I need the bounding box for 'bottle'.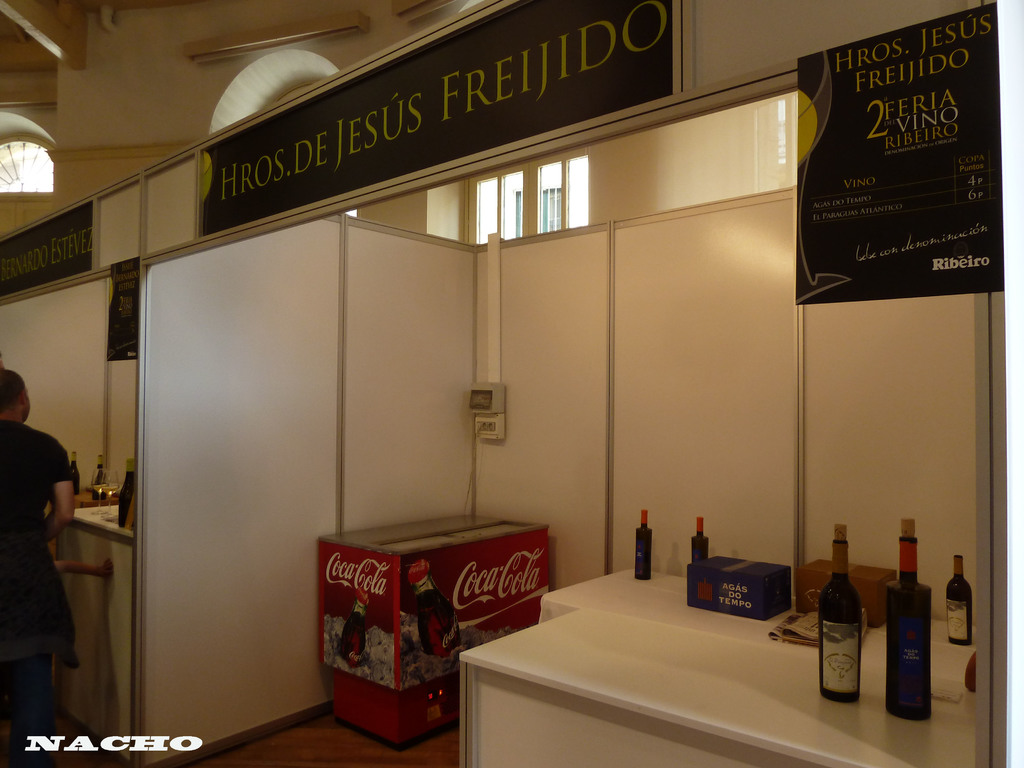
Here it is: BBox(340, 581, 372, 673).
